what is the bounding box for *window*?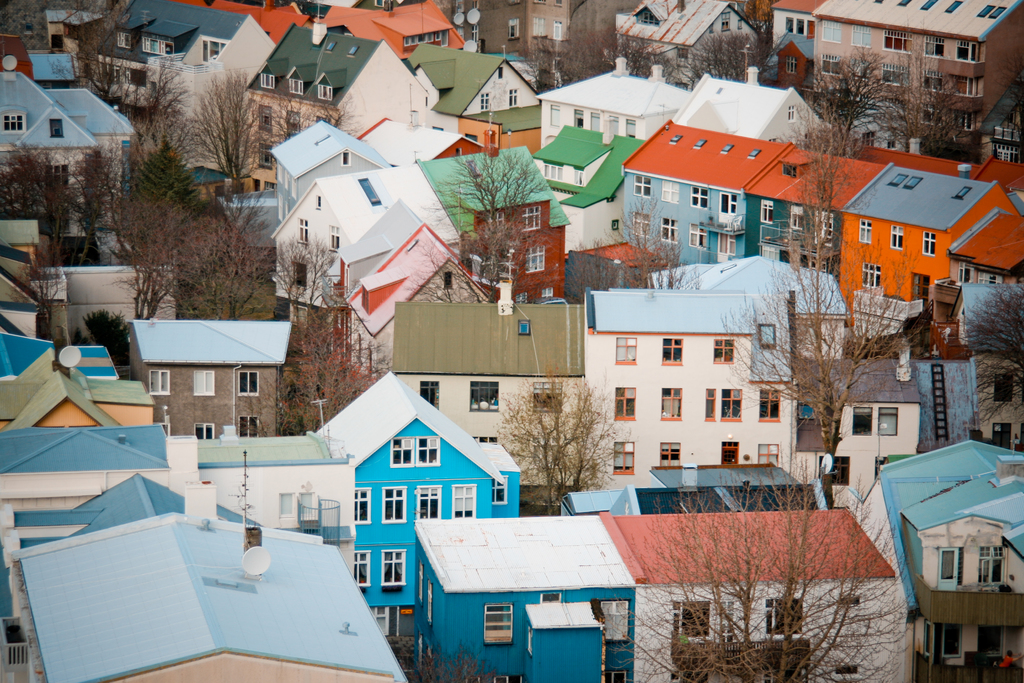
(788,108,799,123).
